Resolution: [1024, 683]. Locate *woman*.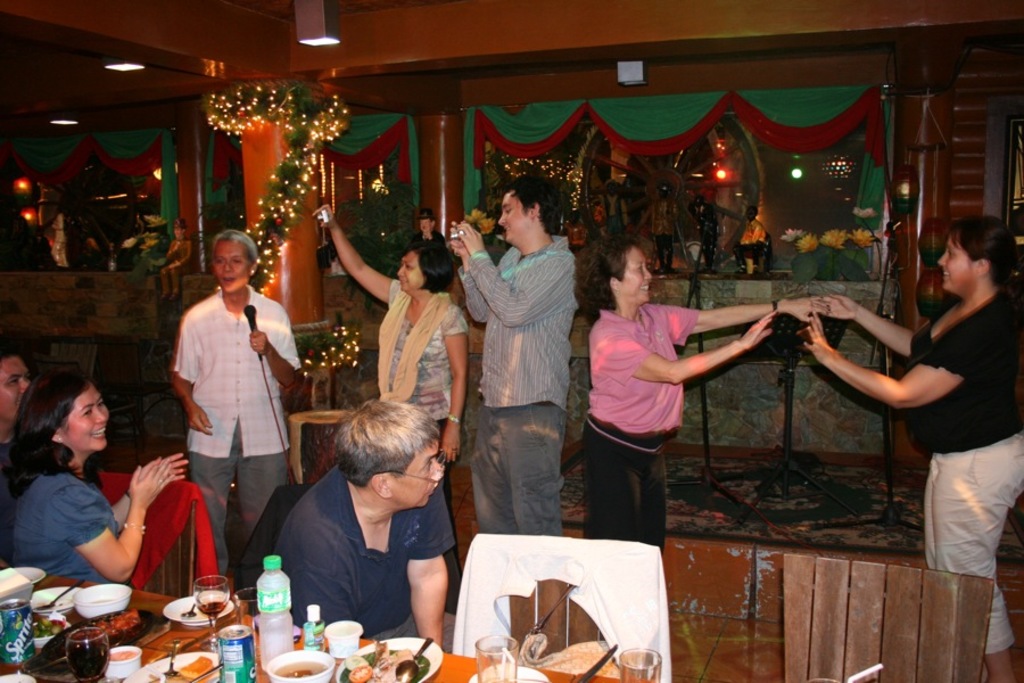
806:212:1023:682.
